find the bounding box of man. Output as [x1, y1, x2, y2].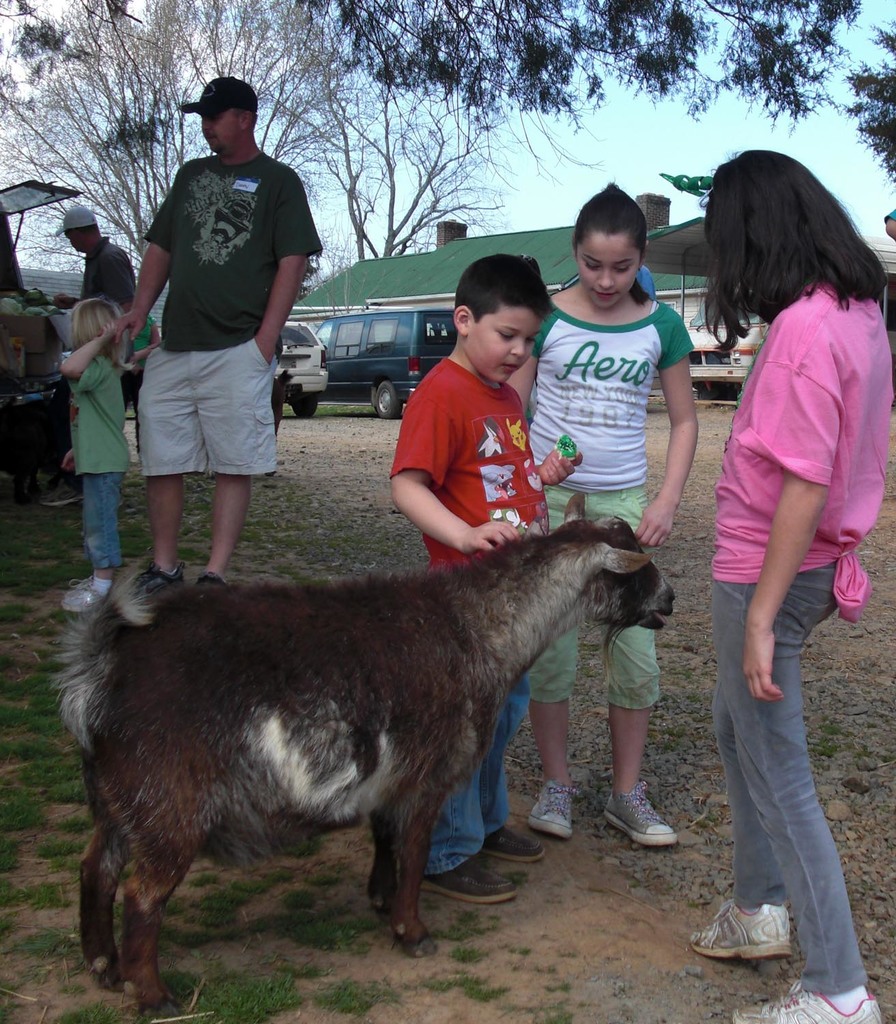
[53, 201, 141, 341].
